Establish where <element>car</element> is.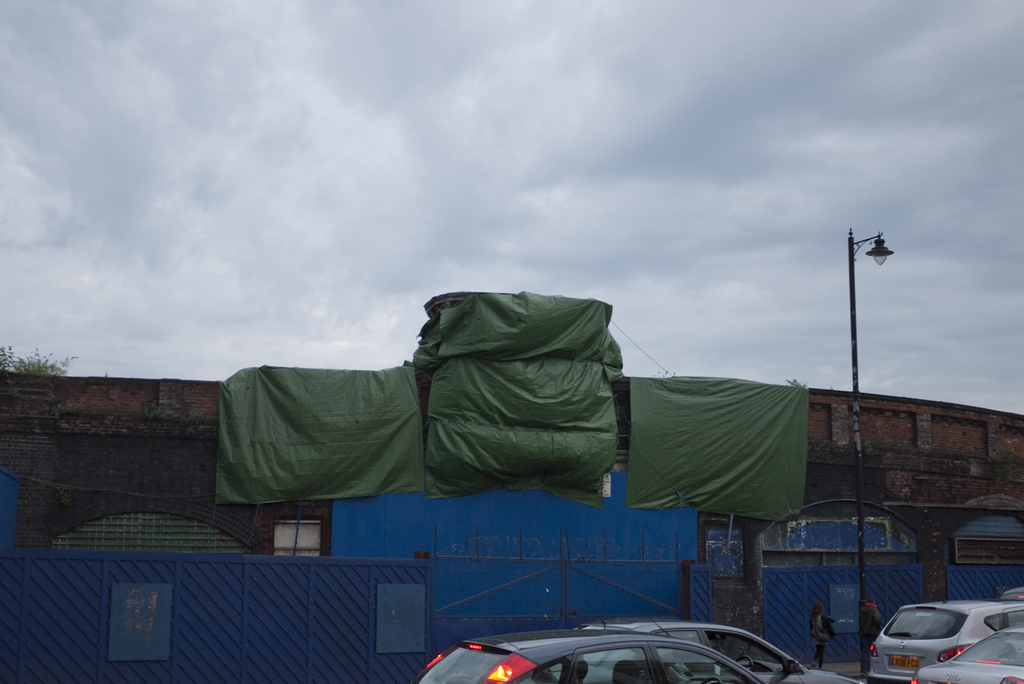
Established at (908, 628, 1023, 683).
